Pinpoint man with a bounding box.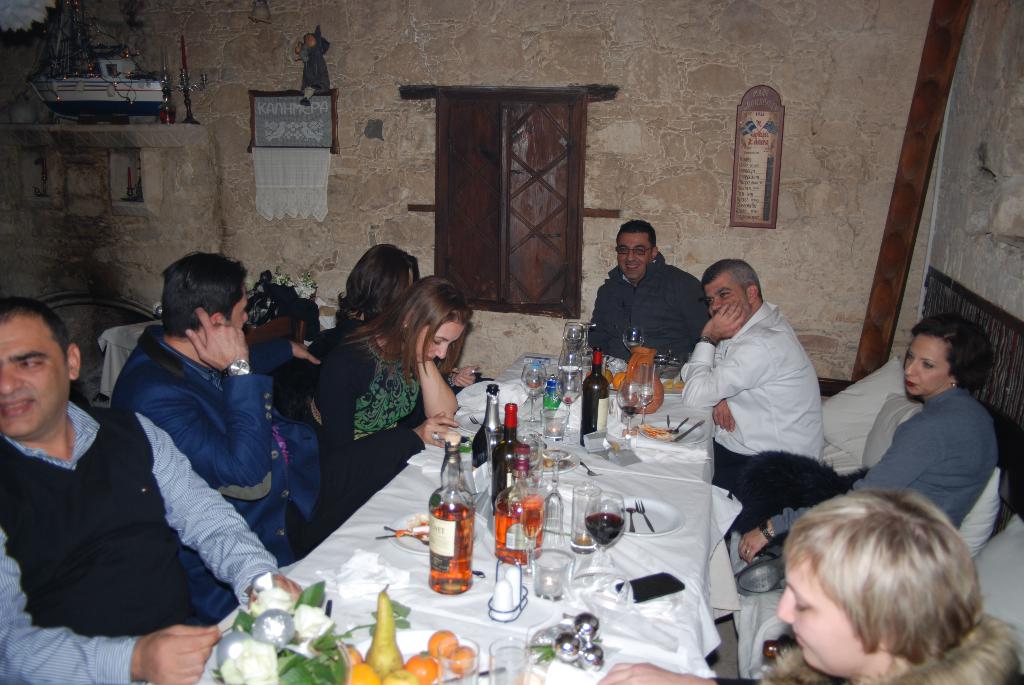
detection(108, 254, 325, 572).
